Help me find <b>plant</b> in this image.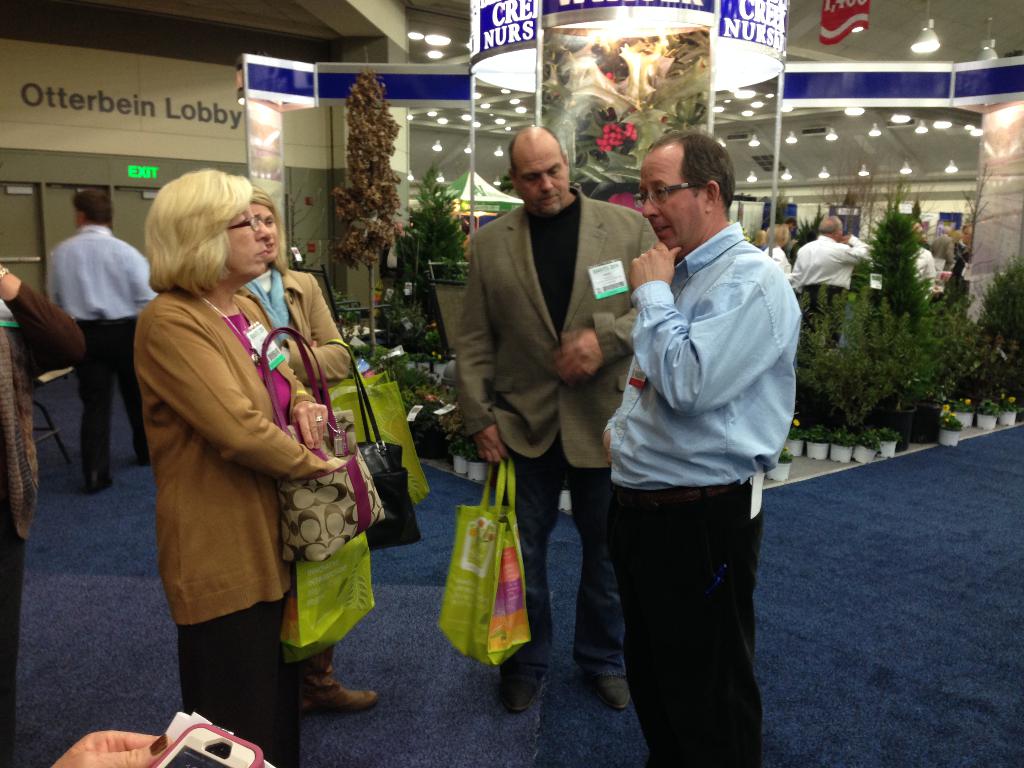
Found it: box(356, 345, 392, 383).
